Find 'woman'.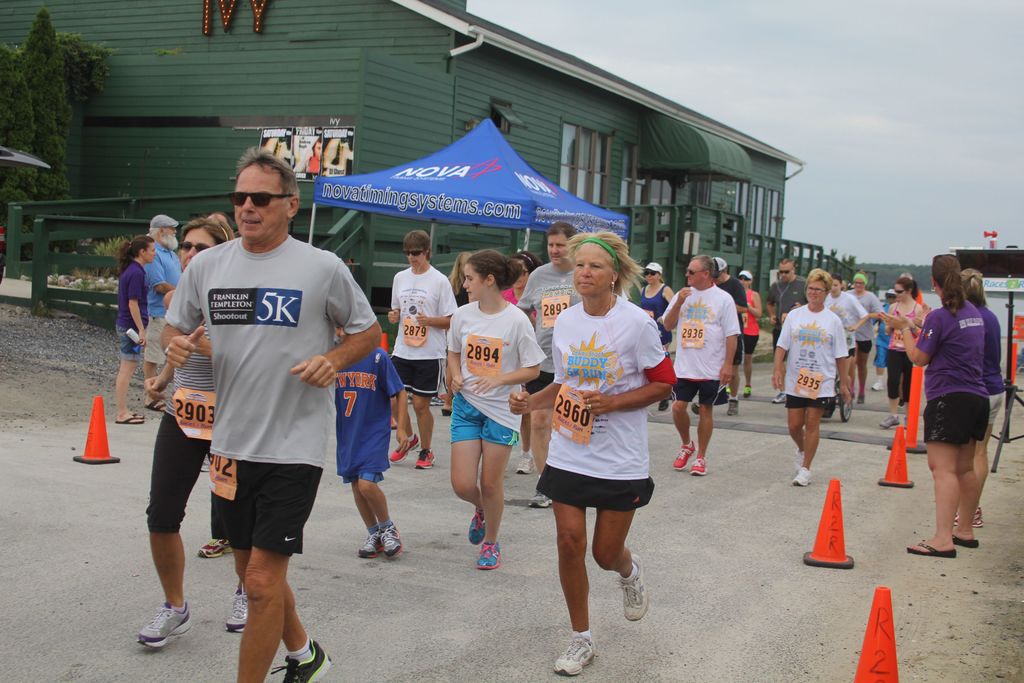
879 251 993 559.
